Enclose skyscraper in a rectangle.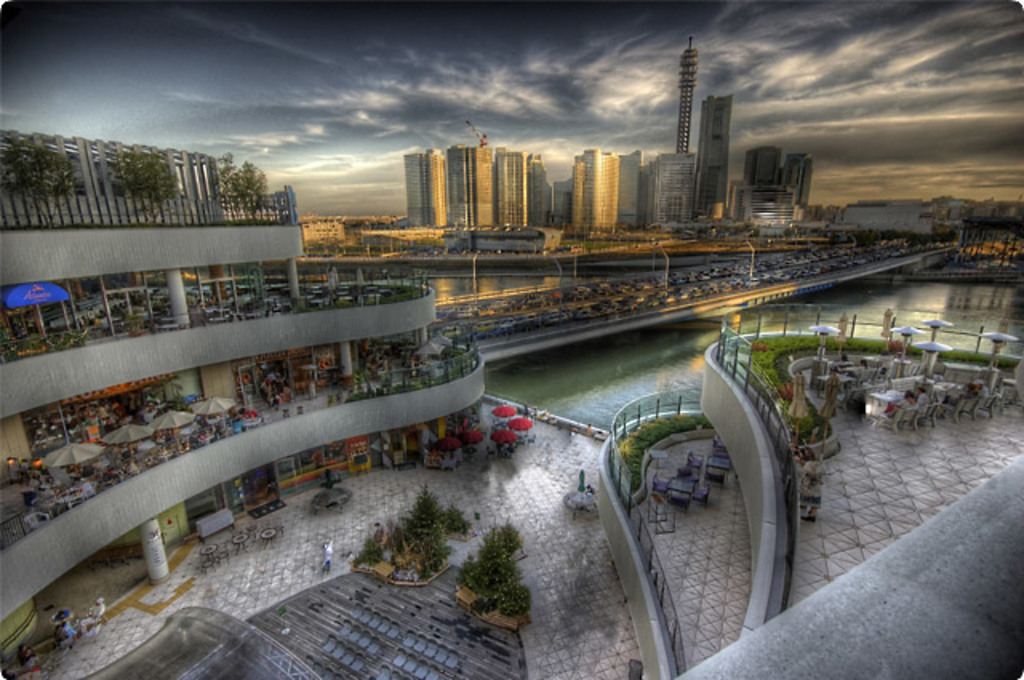
[638, 32, 747, 221].
